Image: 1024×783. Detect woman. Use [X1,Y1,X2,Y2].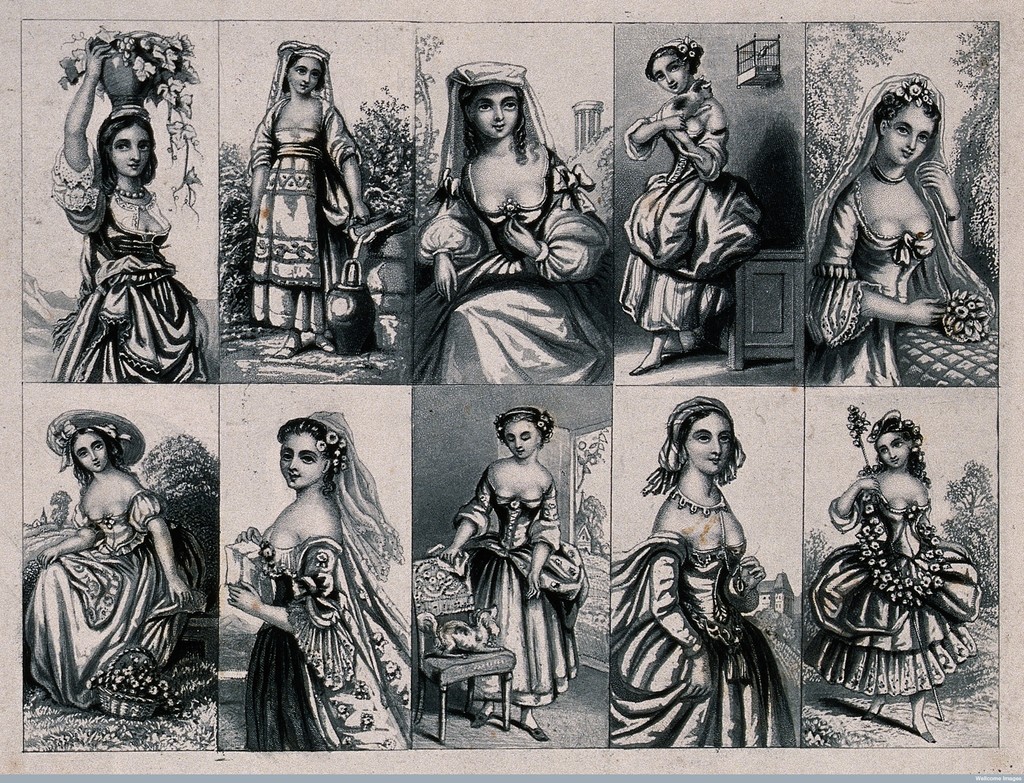
[451,408,591,738].
